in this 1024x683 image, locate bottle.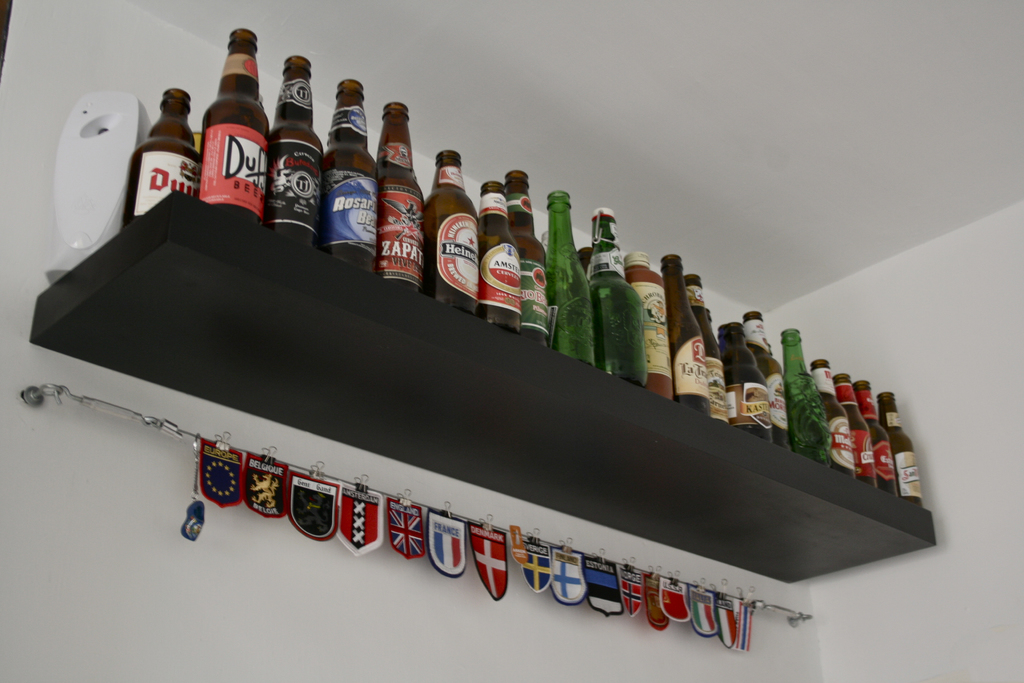
Bounding box: [x1=535, y1=188, x2=599, y2=369].
